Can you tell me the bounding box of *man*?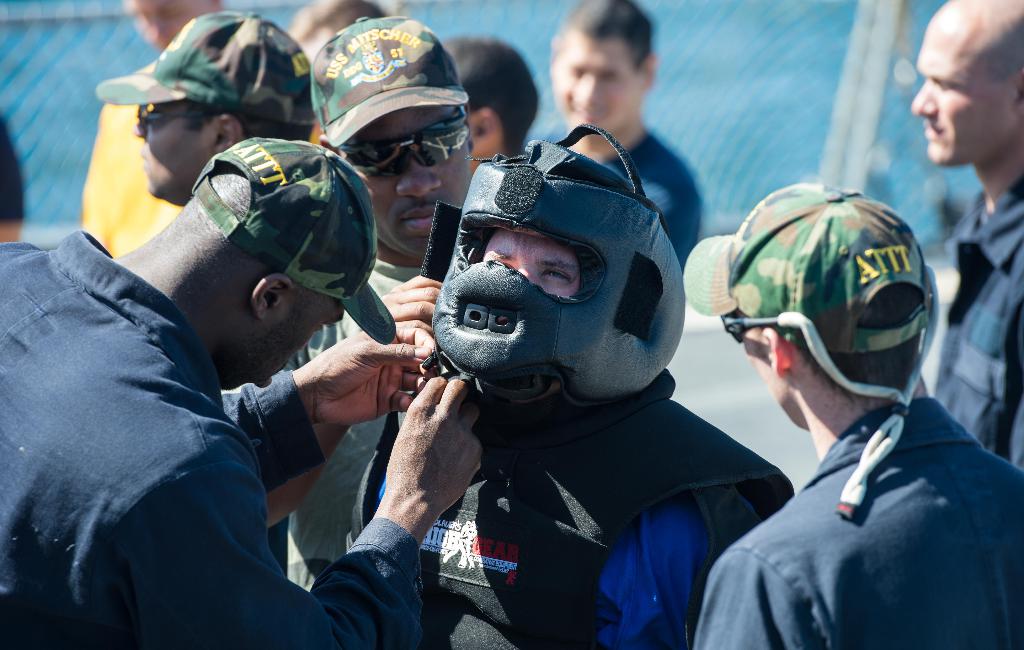
<bbox>906, 0, 1023, 475</bbox>.
